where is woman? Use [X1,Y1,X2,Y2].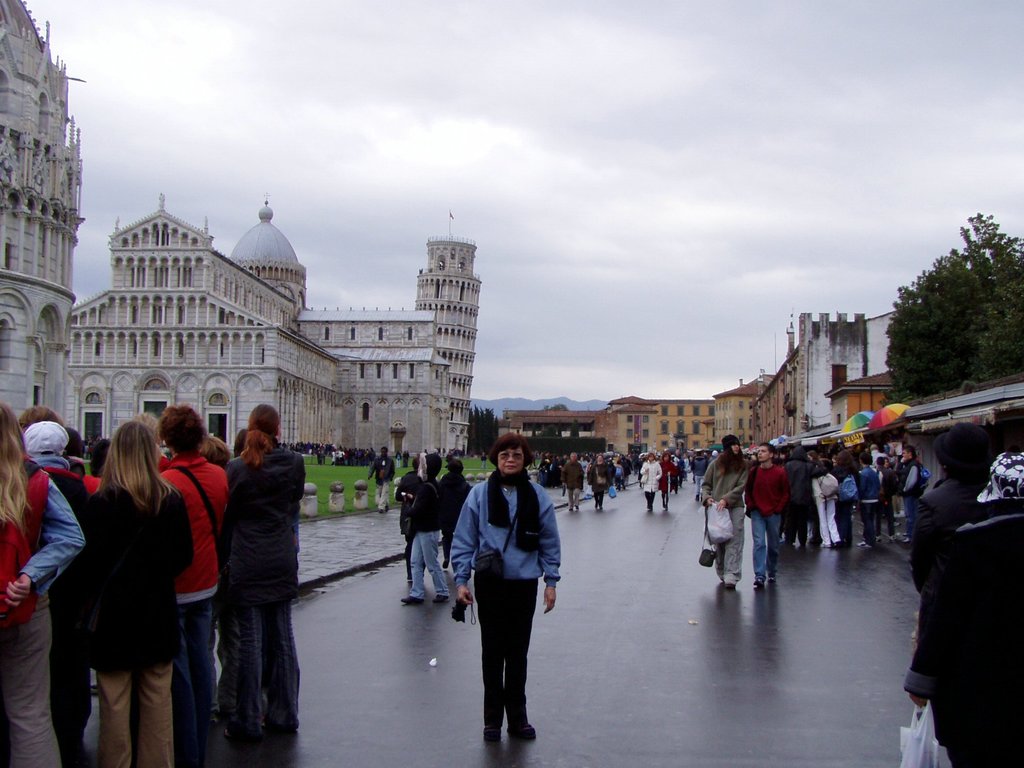
[451,433,560,743].
